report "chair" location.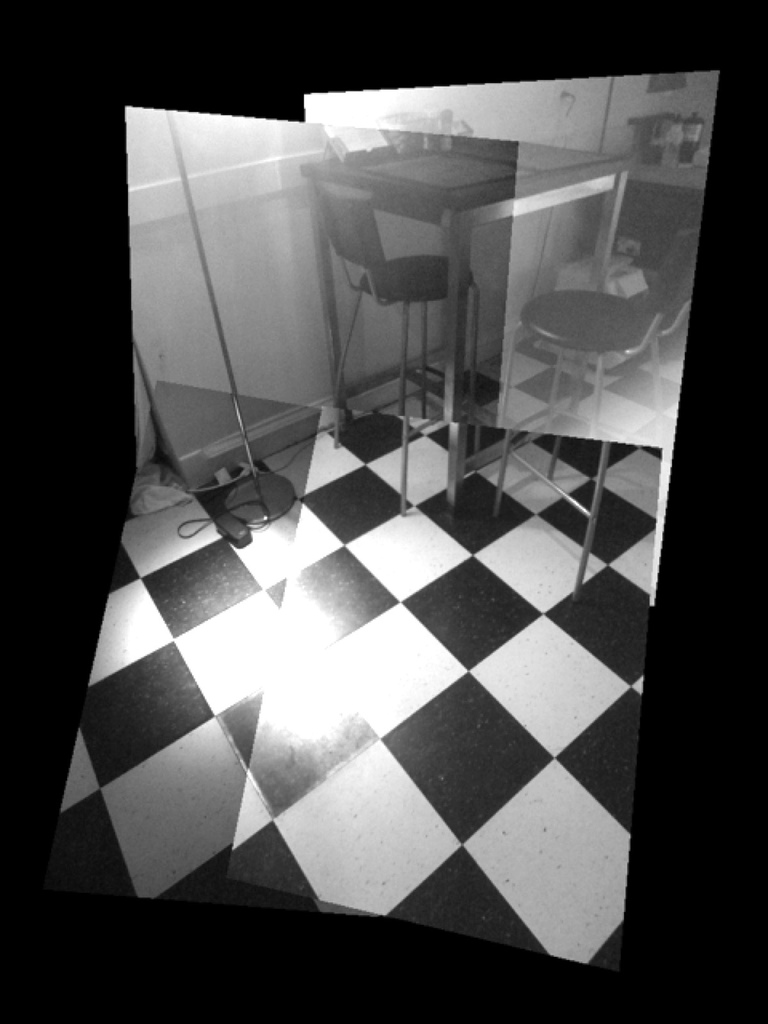
Report: <box>495,223,714,598</box>.
